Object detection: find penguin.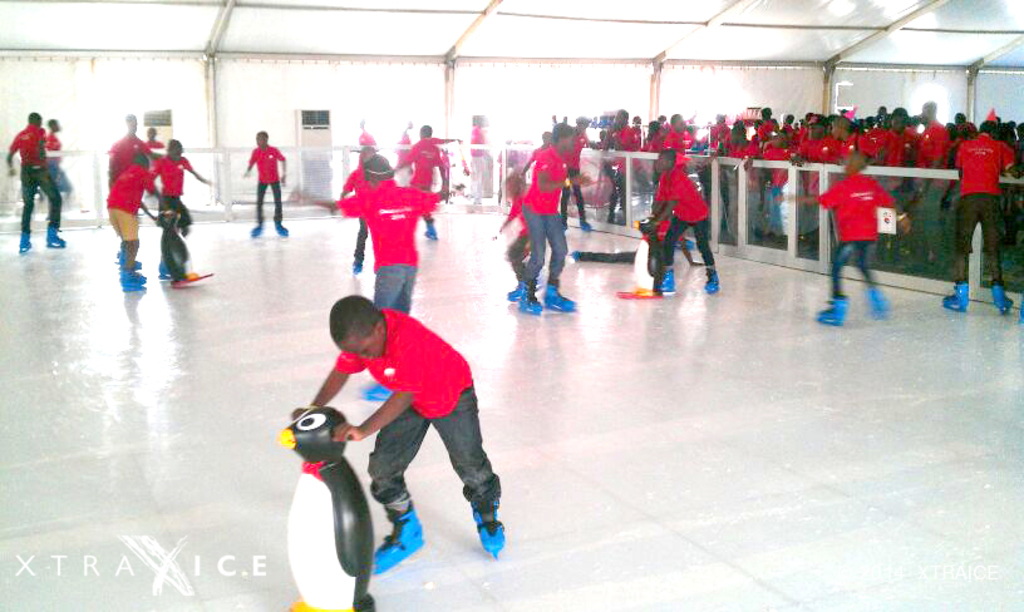
crop(619, 214, 663, 300).
